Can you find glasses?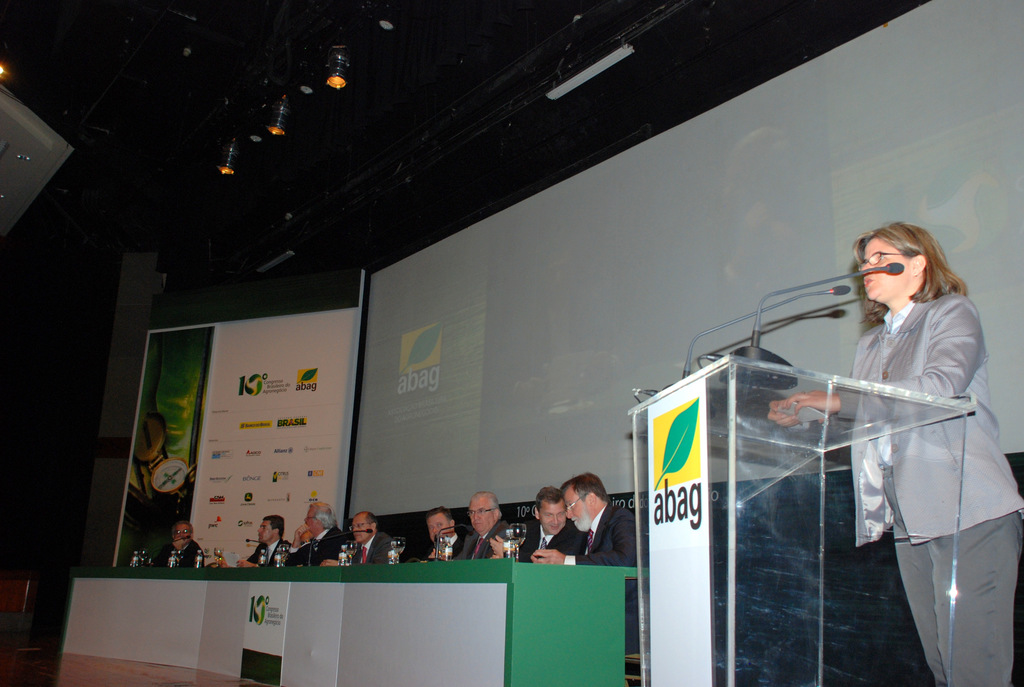
Yes, bounding box: (left=173, top=529, right=193, bottom=535).
